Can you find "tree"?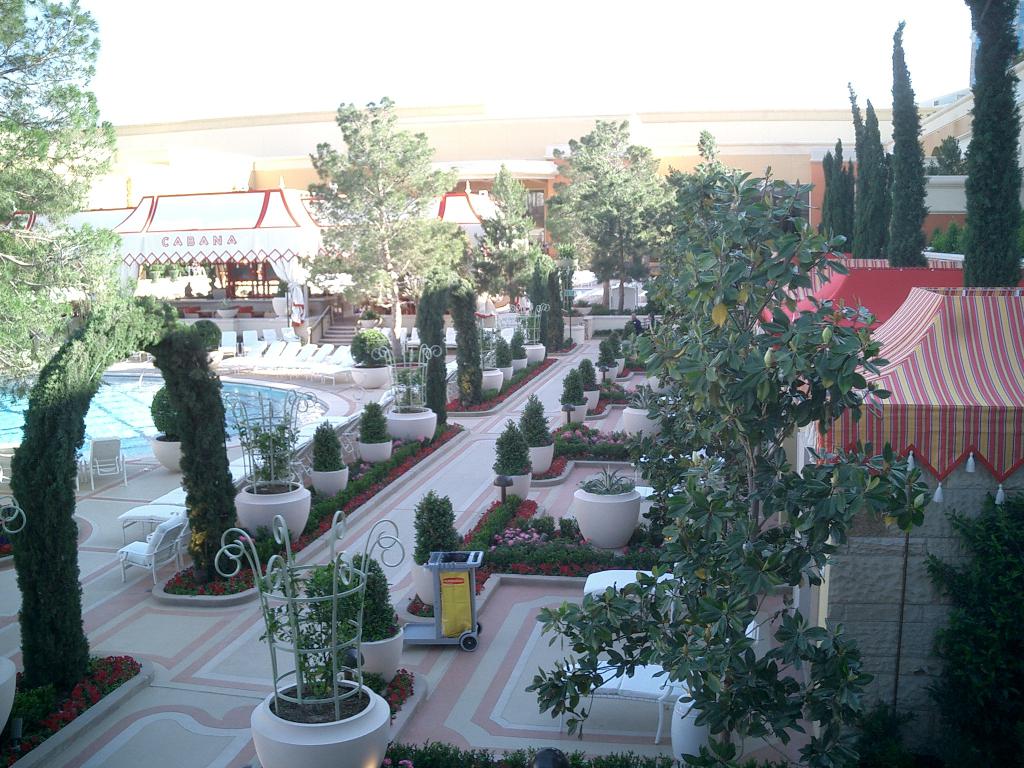
Yes, bounding box: l=485, t=164, r=534, b=309.
